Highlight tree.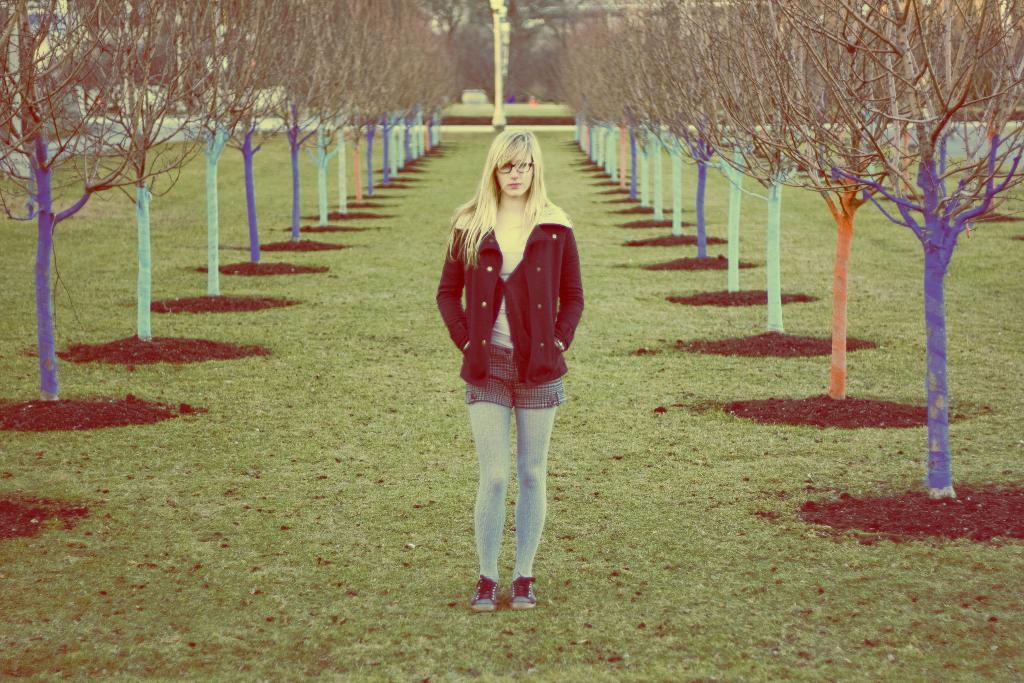
Highlighted region: <bbox>0, 0, 171, 404</bbox>.
